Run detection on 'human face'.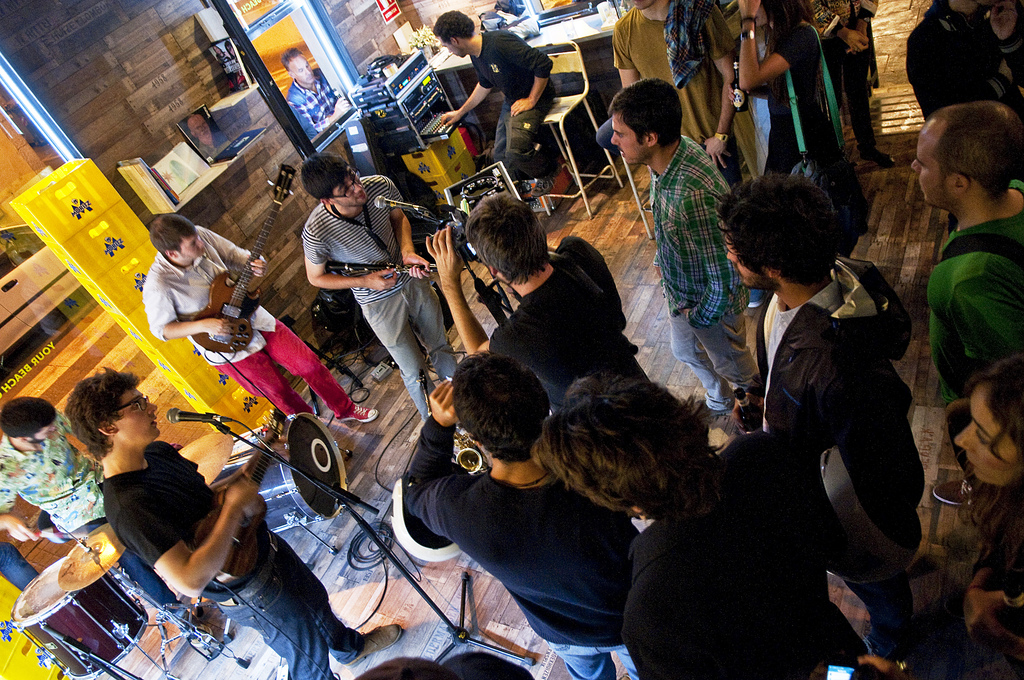
Result: {"left": 608, "top": 108, "right": 643, "bottom": 171}.
